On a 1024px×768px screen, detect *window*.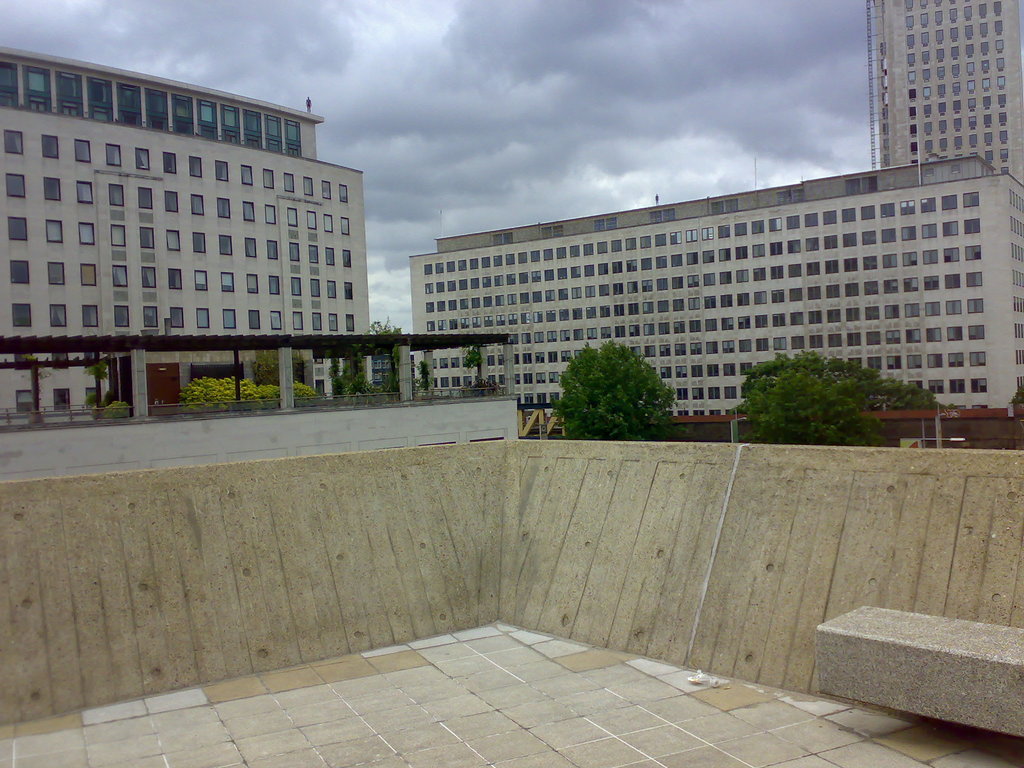
[110, 224, 127, 246].
